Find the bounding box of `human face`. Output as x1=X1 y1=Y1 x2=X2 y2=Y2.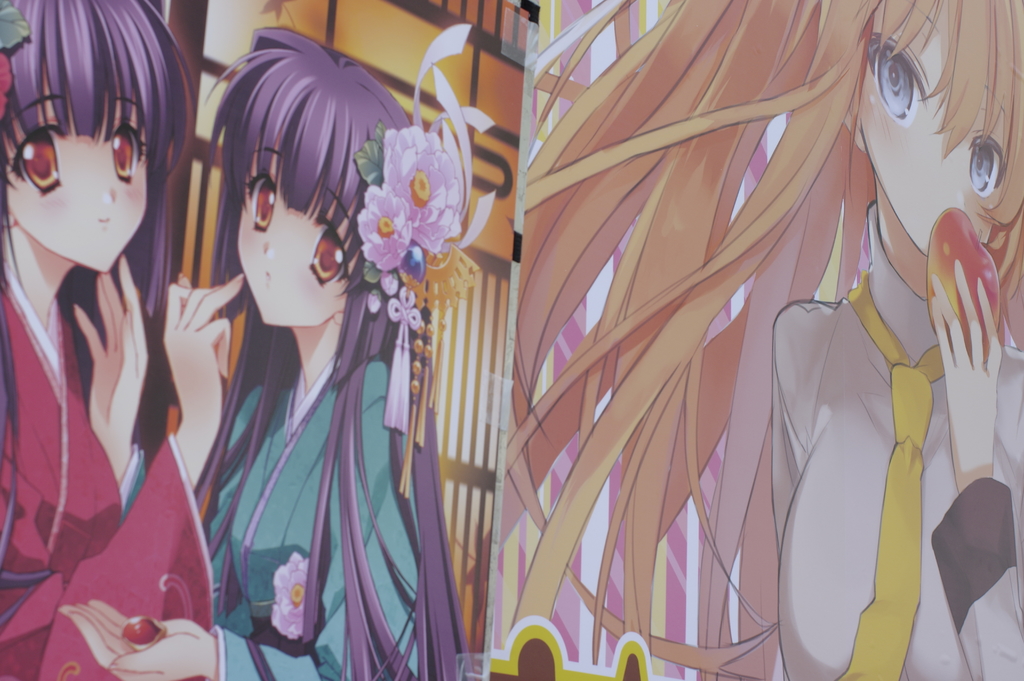
x1=848 y1=0 x2=1011 y2=255.
